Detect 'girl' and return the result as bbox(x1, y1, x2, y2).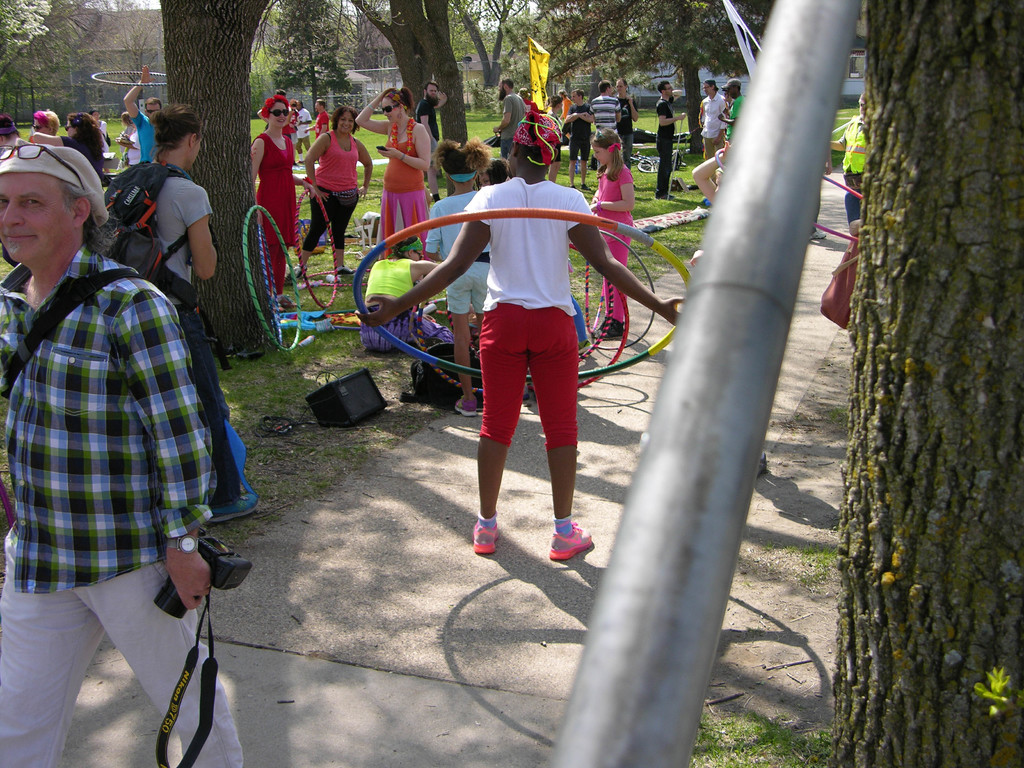
bbox(426, 140, 494, 419).
